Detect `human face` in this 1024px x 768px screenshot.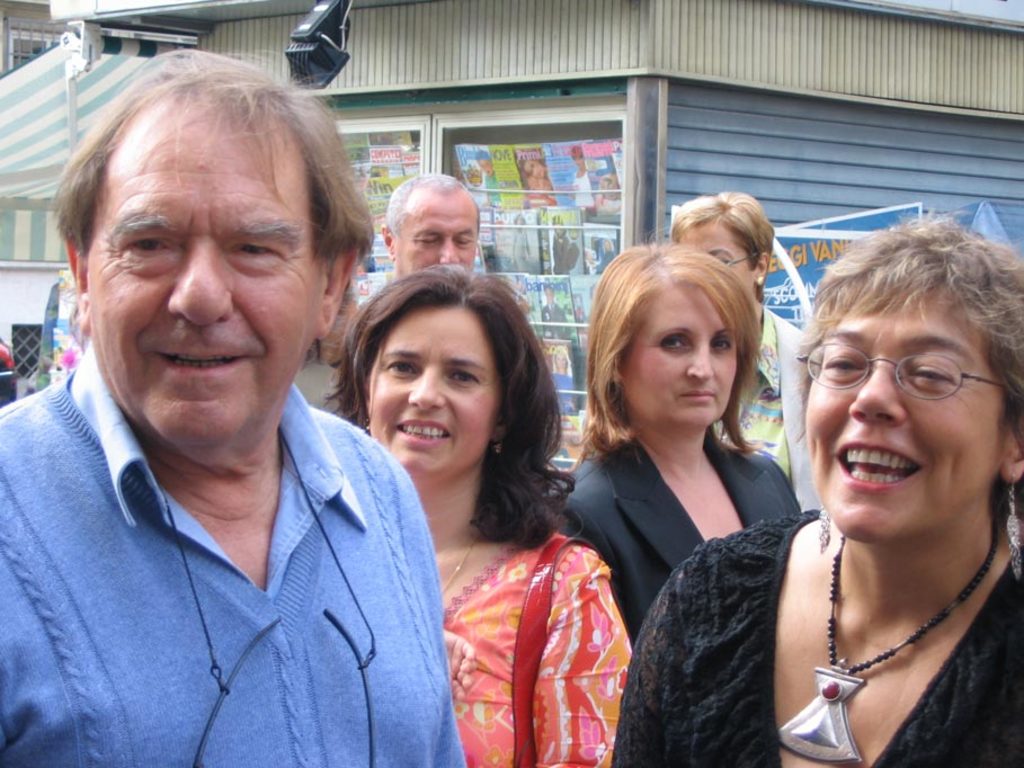
Detection: (x1=800, y1=301, x2=1018, y2=523).
